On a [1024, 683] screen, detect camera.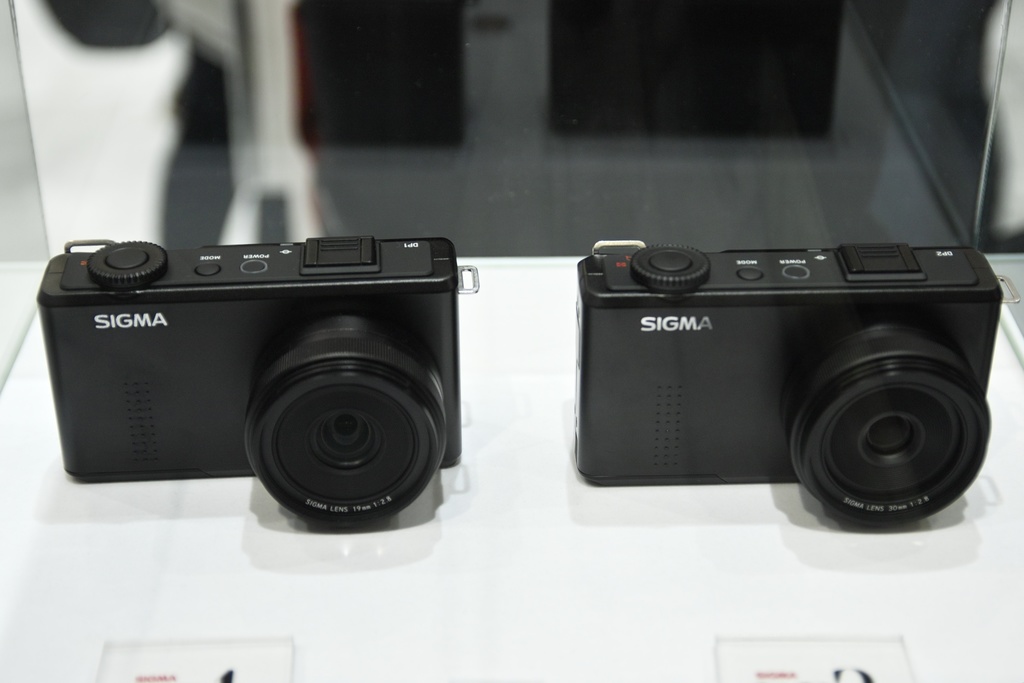
<bbox>35, 240, 469, 528</bbox>.
